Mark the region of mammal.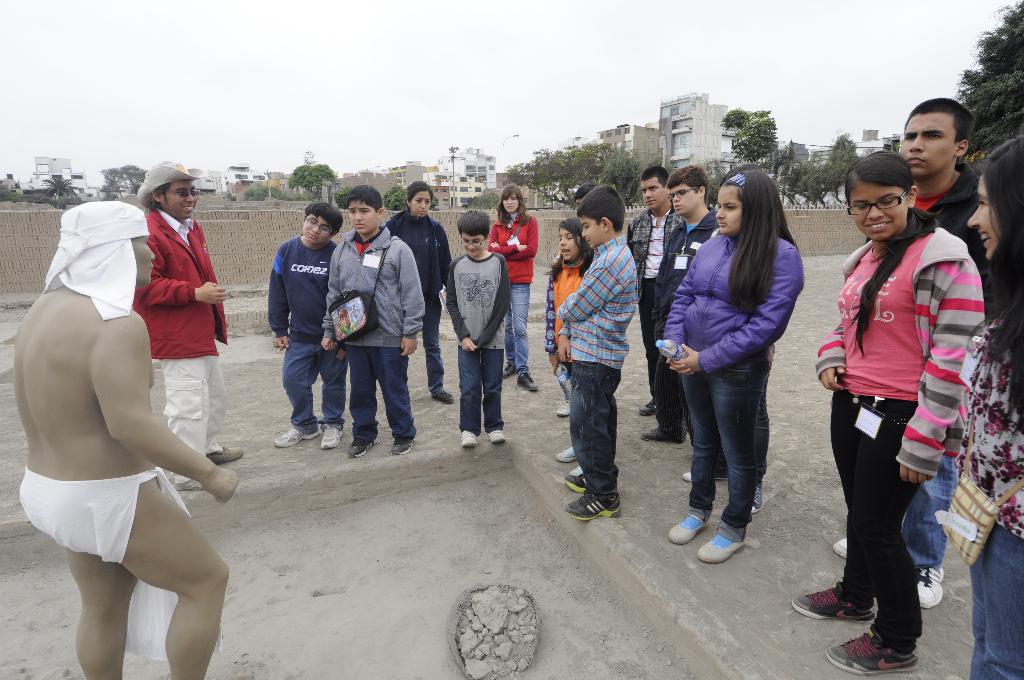
Region: crop(132, 161, 244, 489).
